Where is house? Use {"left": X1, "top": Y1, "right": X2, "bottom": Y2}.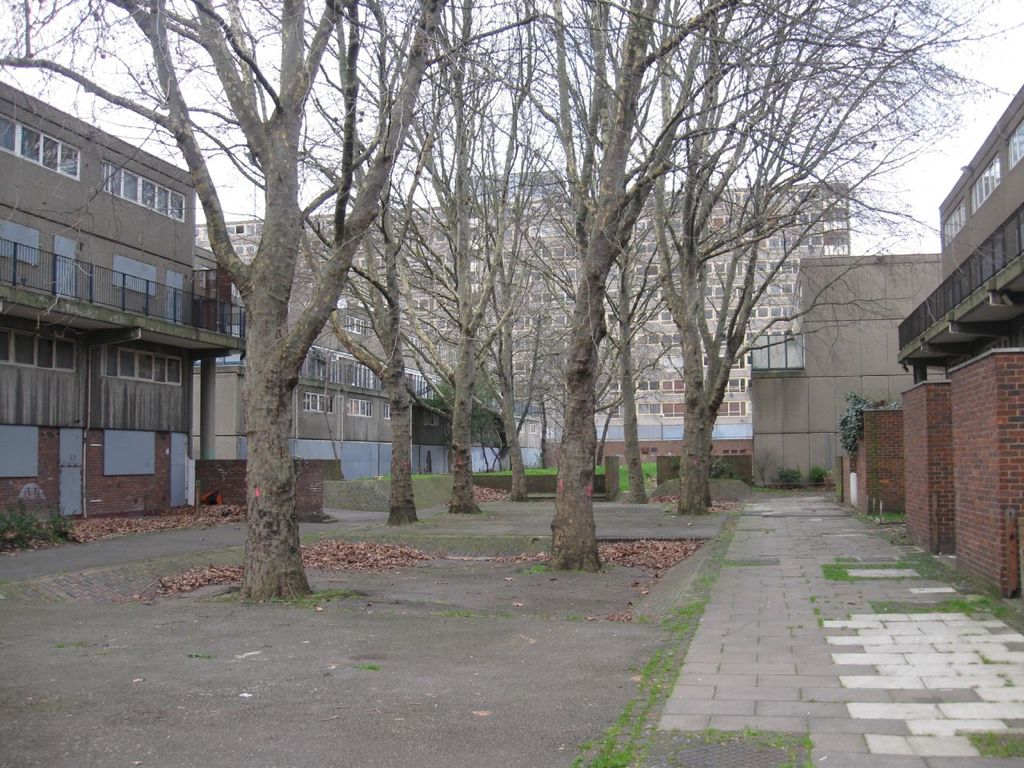
{"left": 728, "top": 242, "right": 956, "bottom": 490}.
